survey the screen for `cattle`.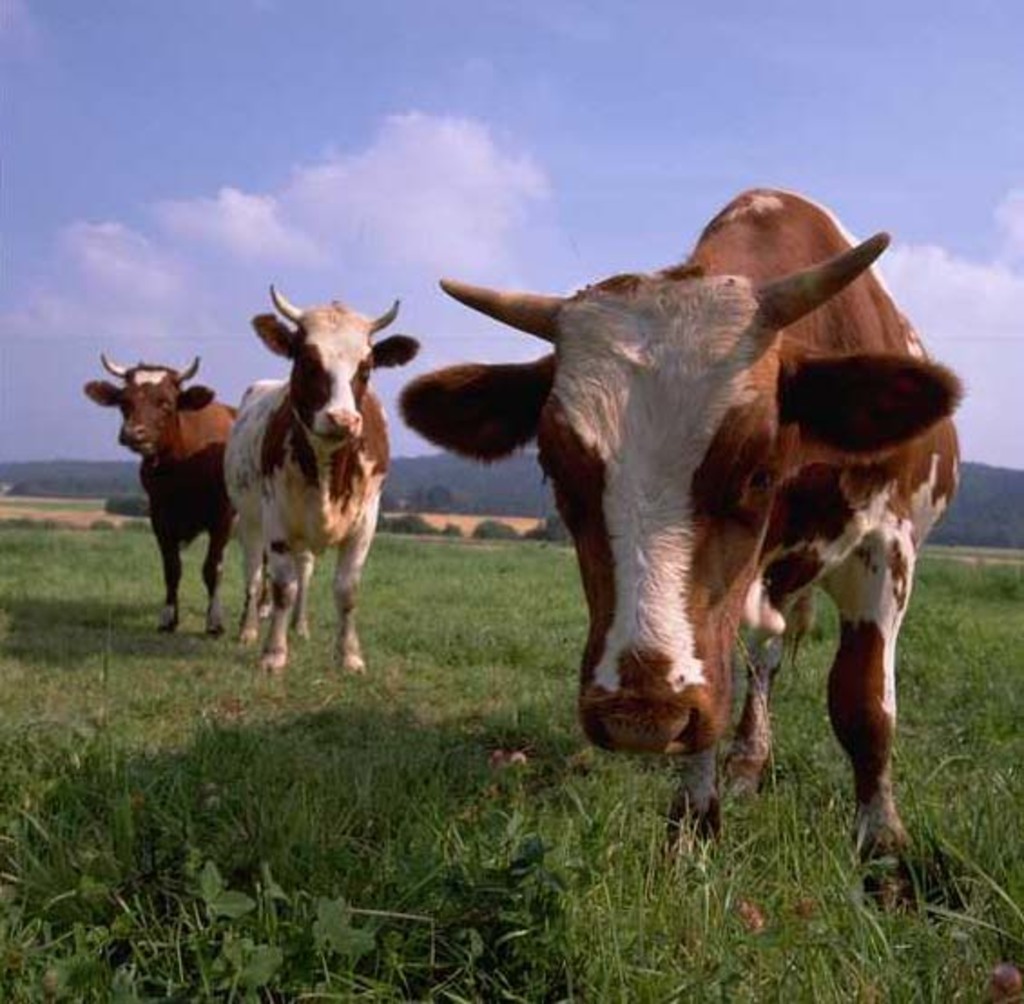
Survey found: <region>85, 350, 292, 643</region>.
